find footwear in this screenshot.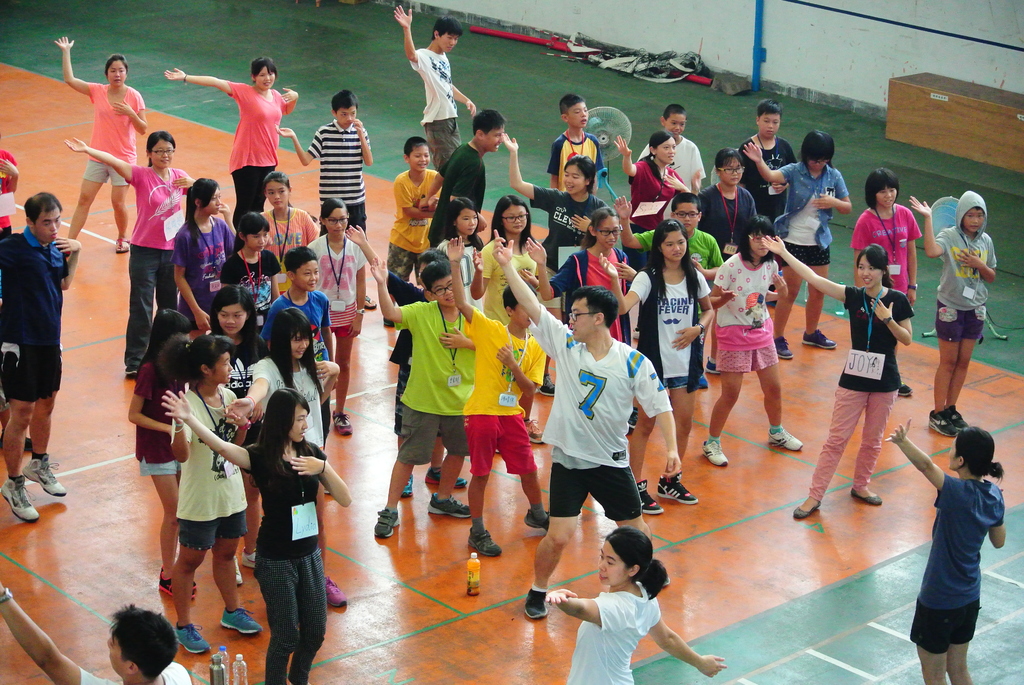
The bounding box for footwear is locate(383, 312, 396, 329).
